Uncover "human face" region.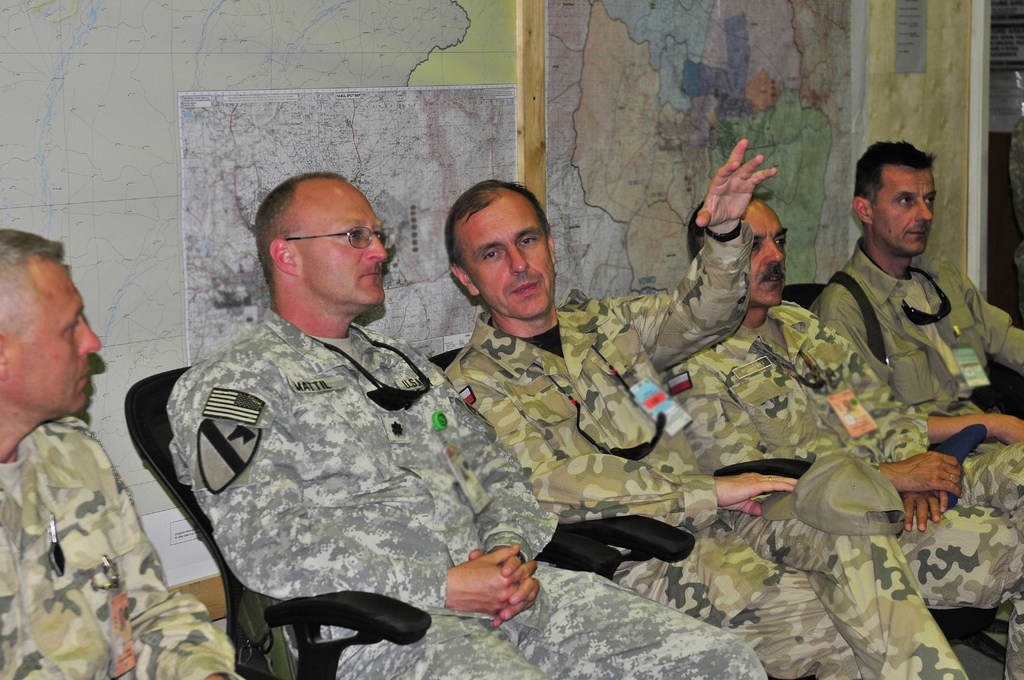
Uncovered: <bbox>479, 202, 548, 320</bbox>.
